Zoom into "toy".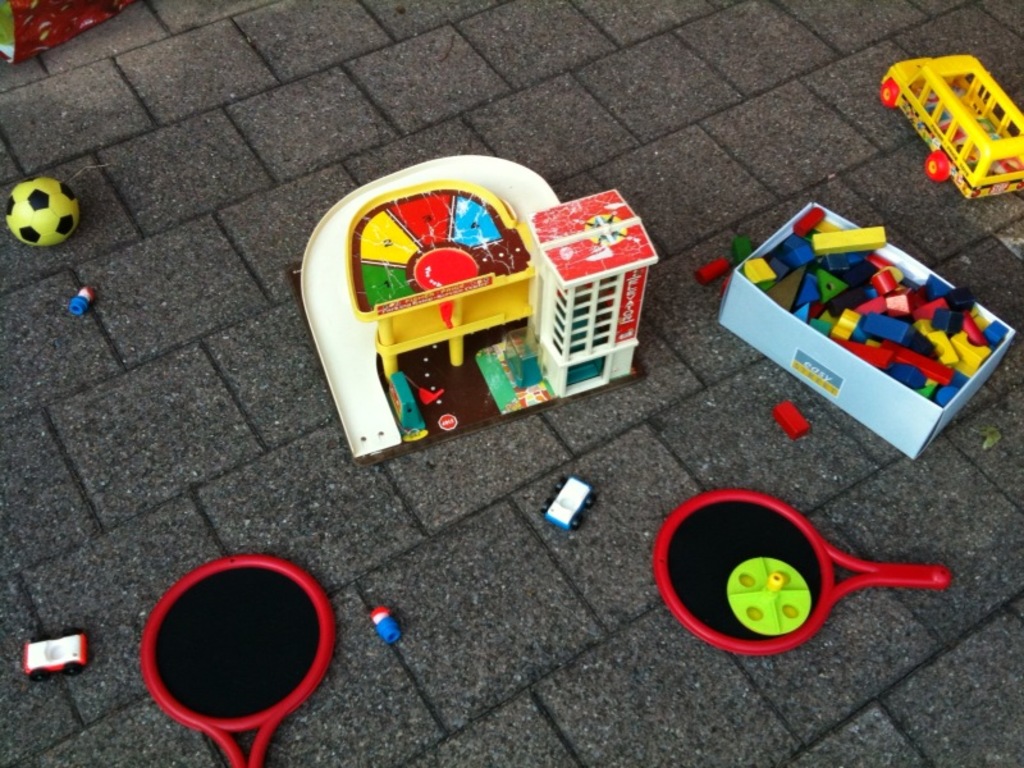
Zoom target: detection(18, 630, 100, 676).
